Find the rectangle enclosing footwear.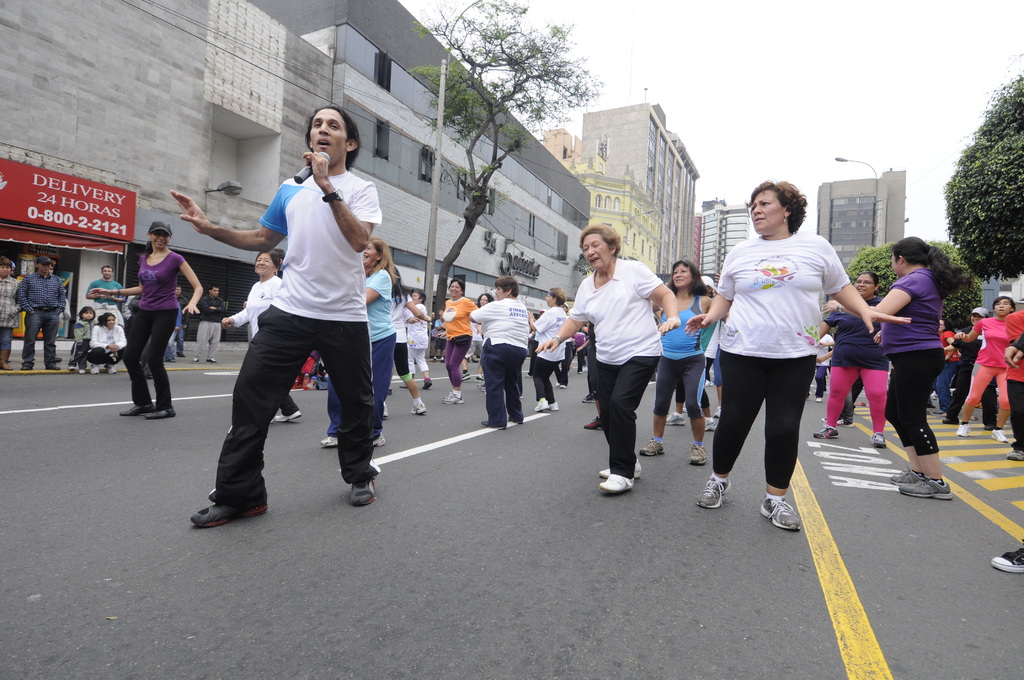
detection(398, 382, 408, 386).
